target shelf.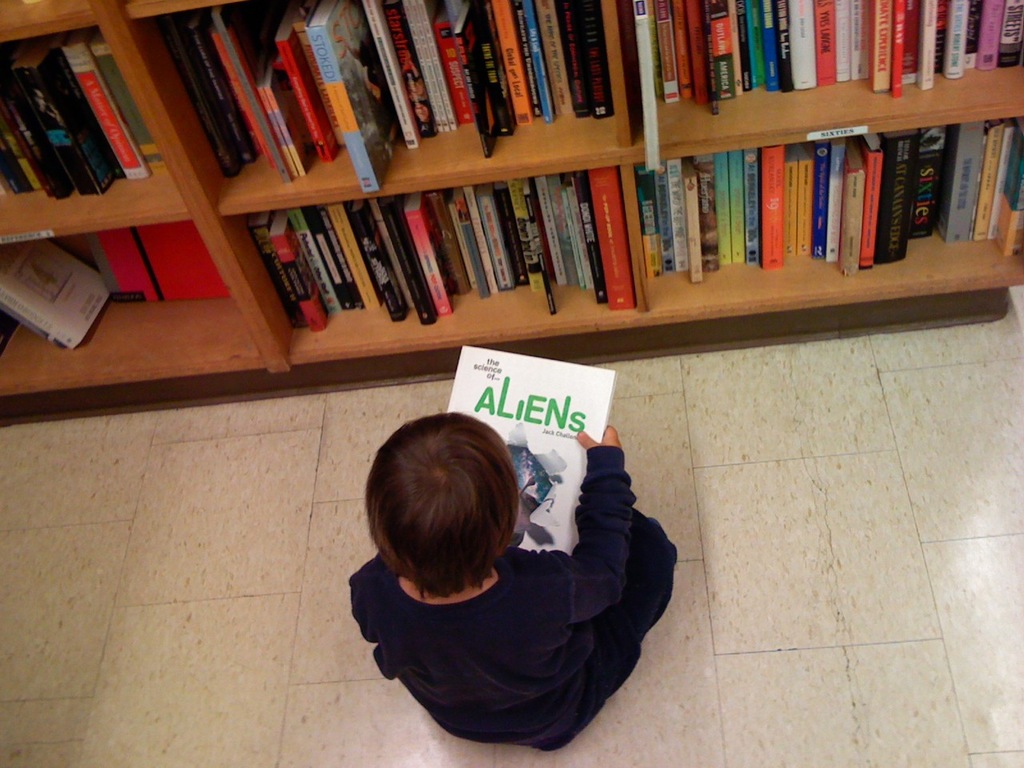
Target region: [94,0,631,223].
